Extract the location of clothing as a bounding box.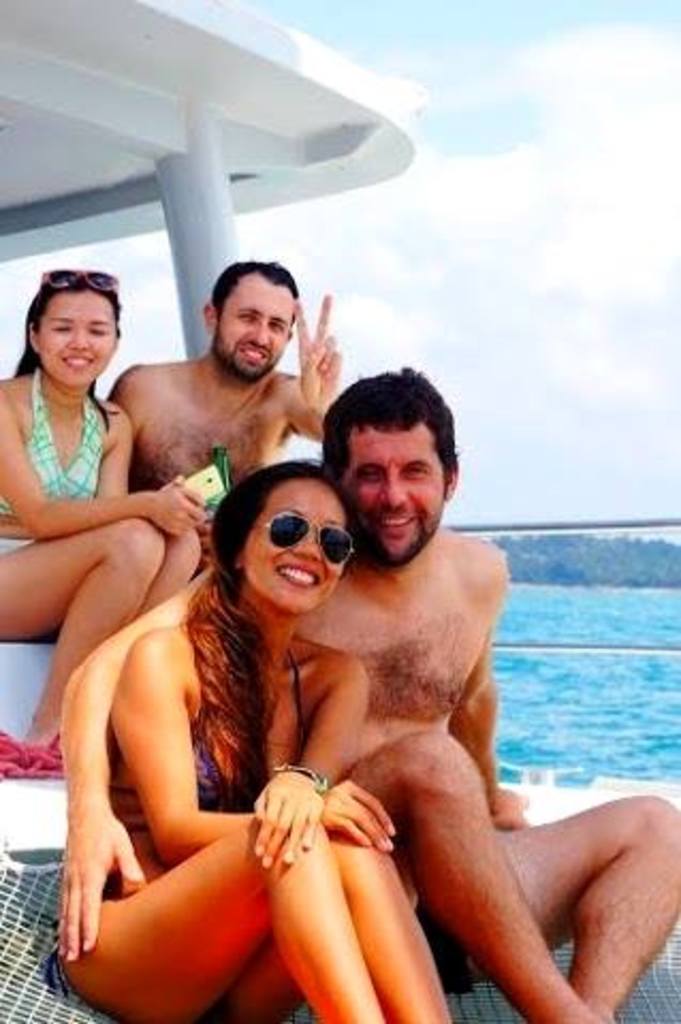
(0, 363, 100, 516).
